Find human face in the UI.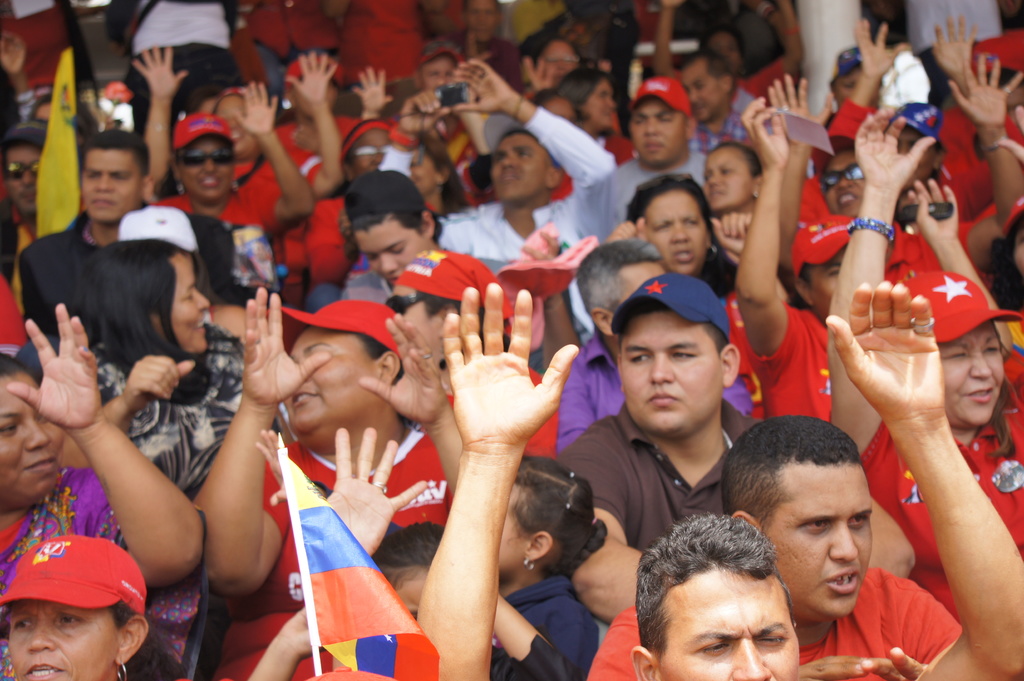
UI element at (left=11, top=604, right=121, bottom=680).
